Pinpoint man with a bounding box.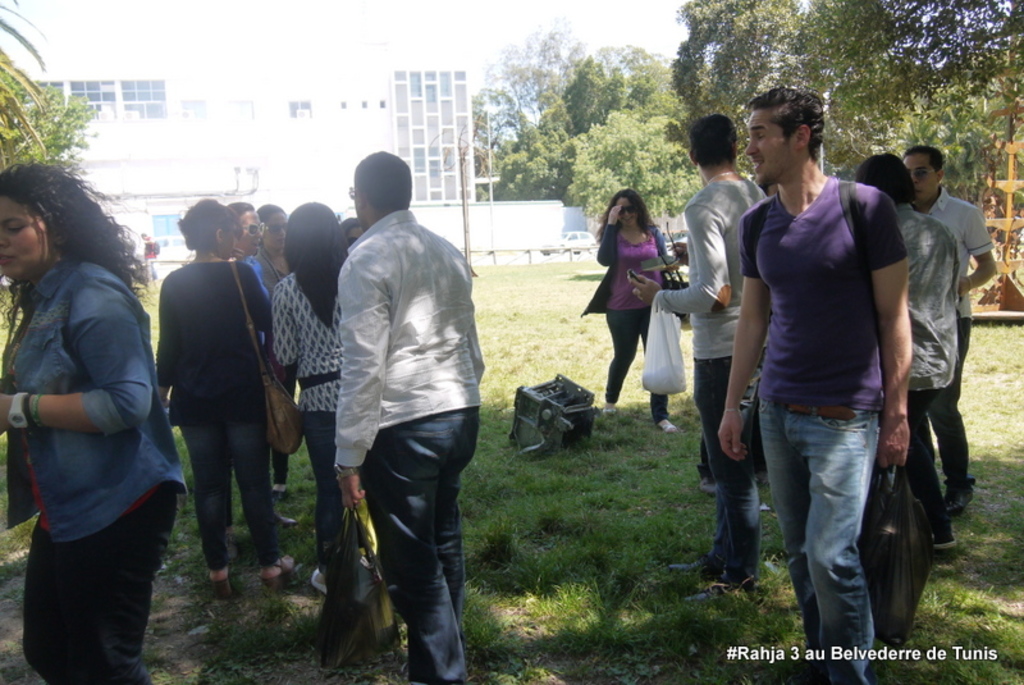
<bbox>713, 90, 911, 684</bbox>.
